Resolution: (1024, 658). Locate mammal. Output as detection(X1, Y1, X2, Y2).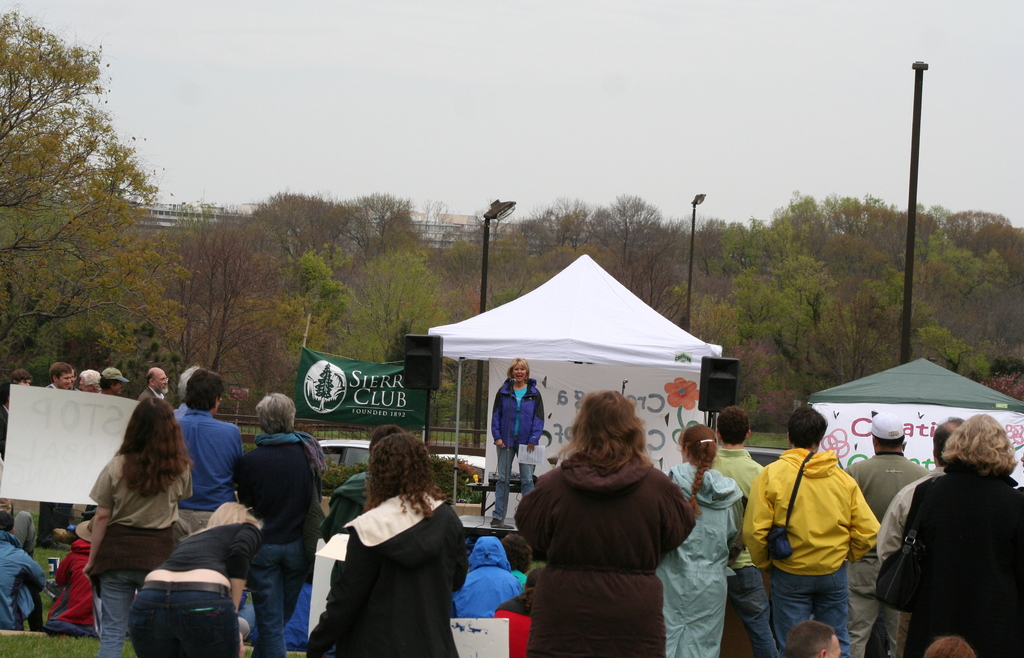
detection(0, 380, 15, 462).
